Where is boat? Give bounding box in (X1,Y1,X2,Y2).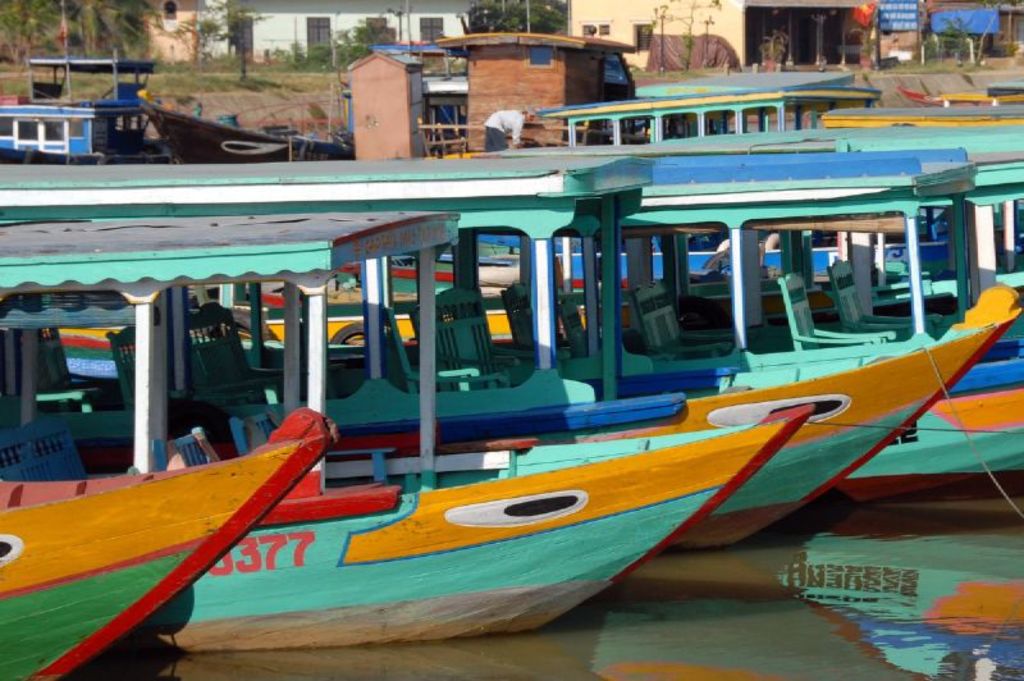
(628,142,1023,563).
